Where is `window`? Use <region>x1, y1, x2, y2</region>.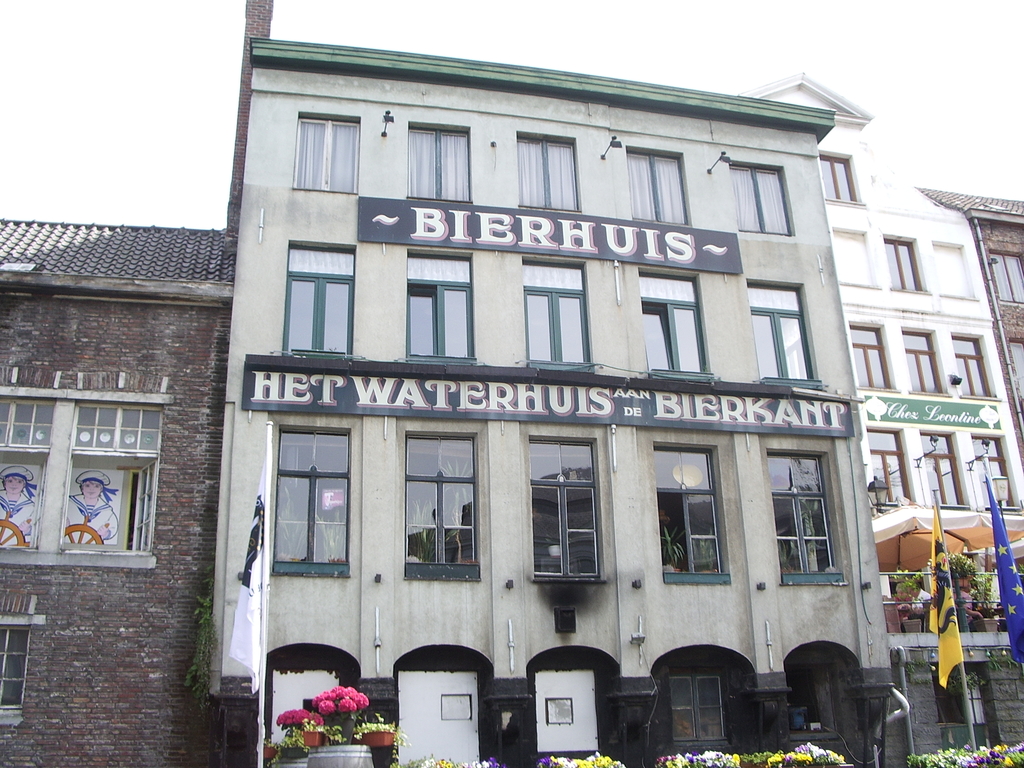
<region>973, 431, 1022, 516</region>.
